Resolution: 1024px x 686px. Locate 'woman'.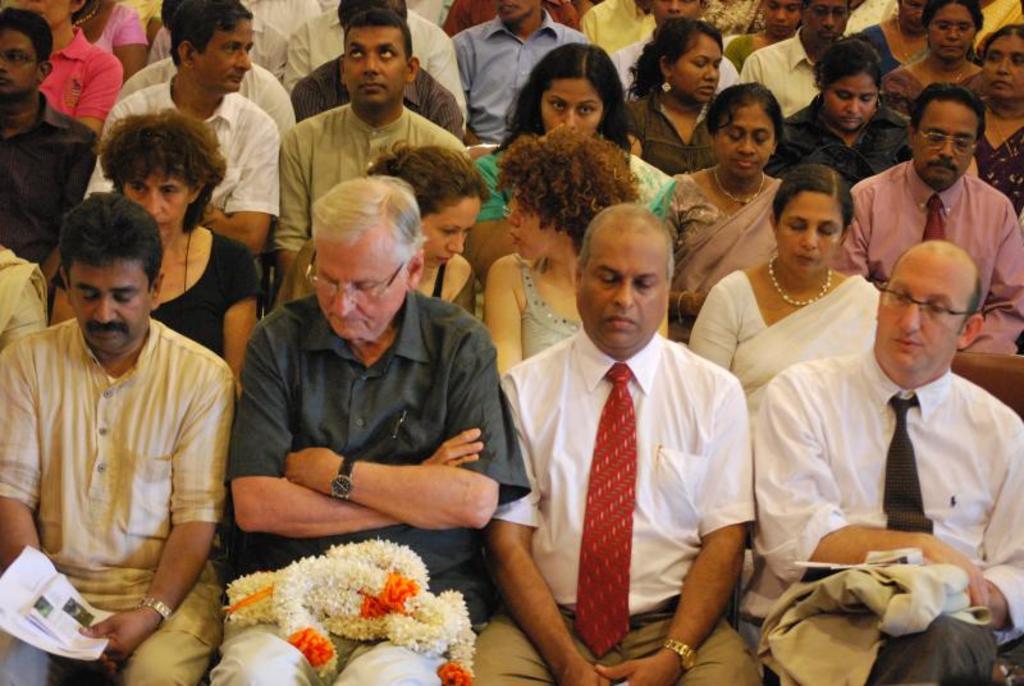
(855,0,934,92).
